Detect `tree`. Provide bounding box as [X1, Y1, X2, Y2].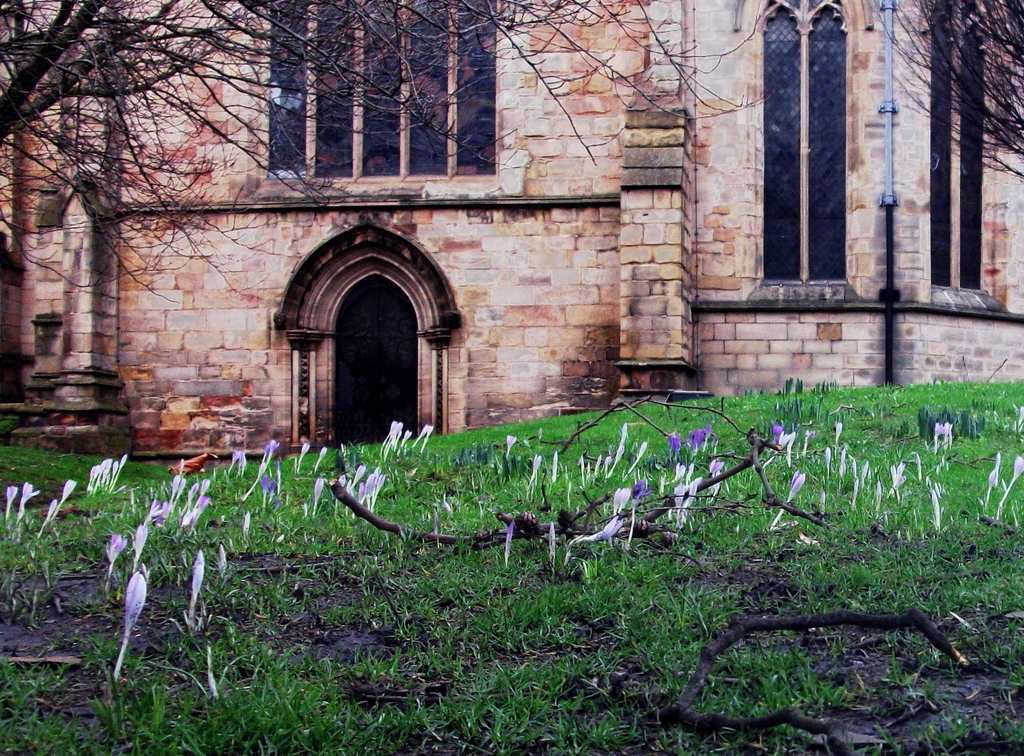
[866, 0, 1023, 183].
